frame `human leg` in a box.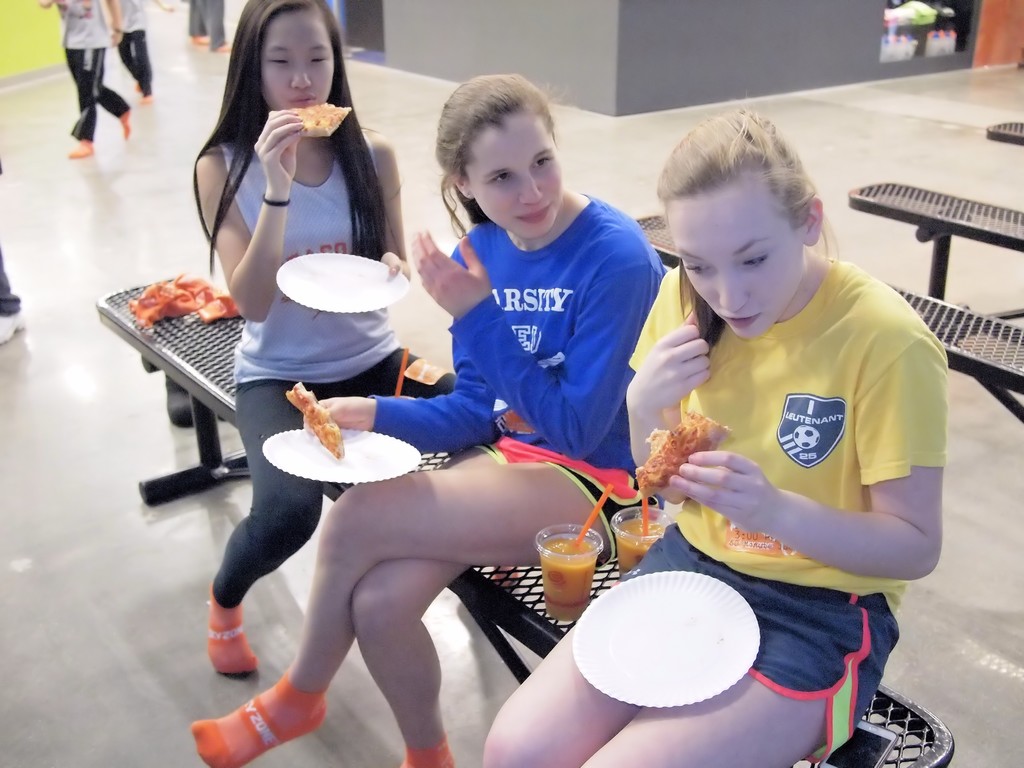
(355, 557, 472, 766).
